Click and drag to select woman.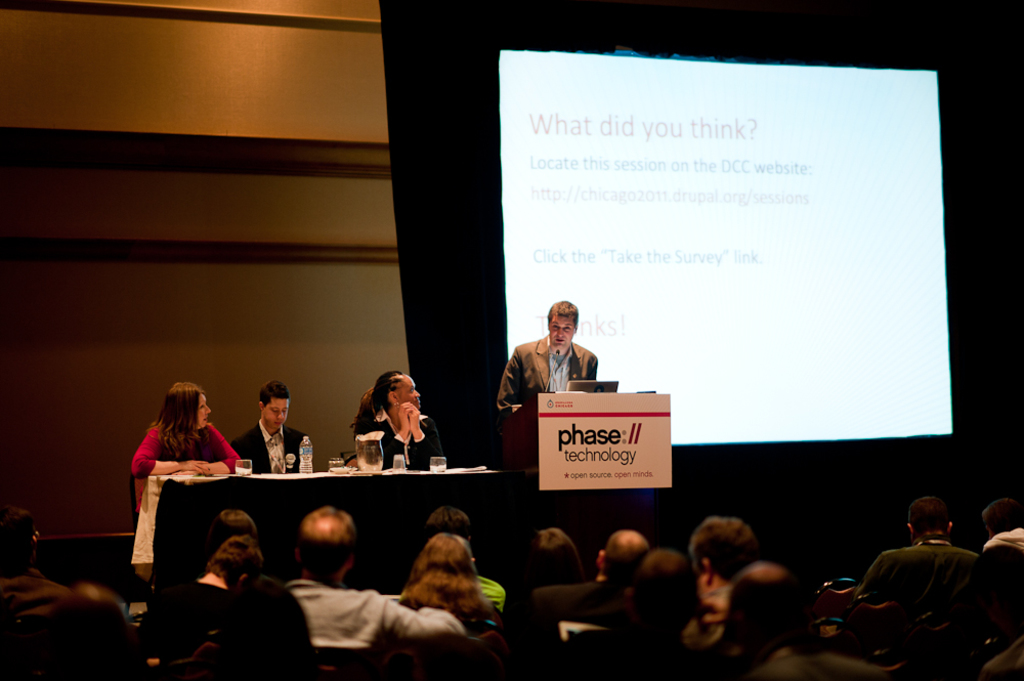
Selection: [402,529,505,630].
